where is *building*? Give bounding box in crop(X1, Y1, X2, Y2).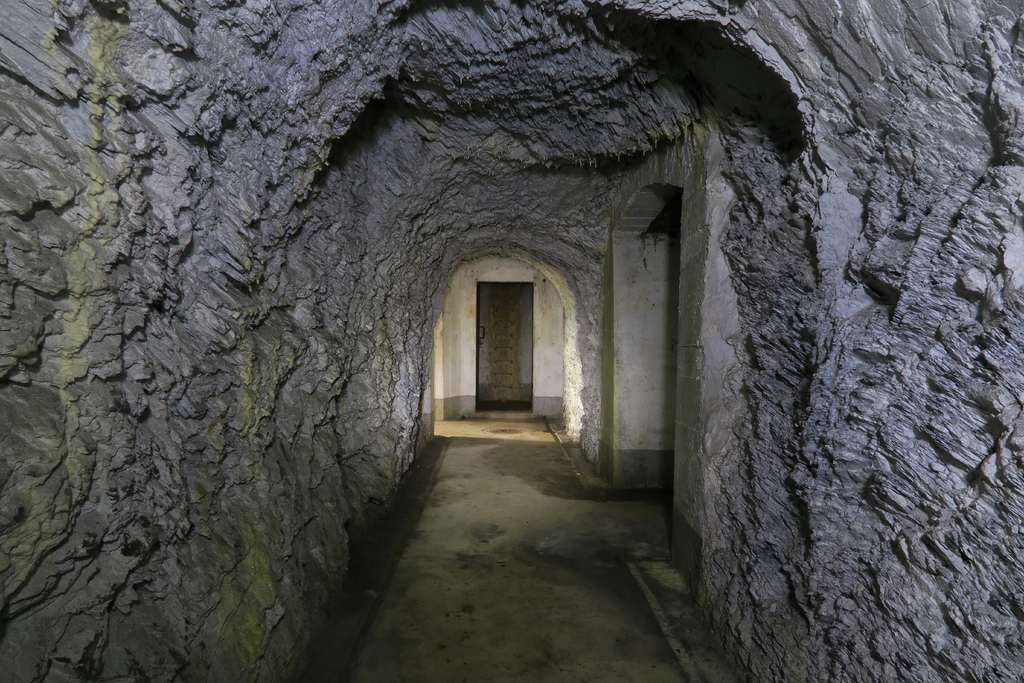
crop(0, 0, 1023, 682).
